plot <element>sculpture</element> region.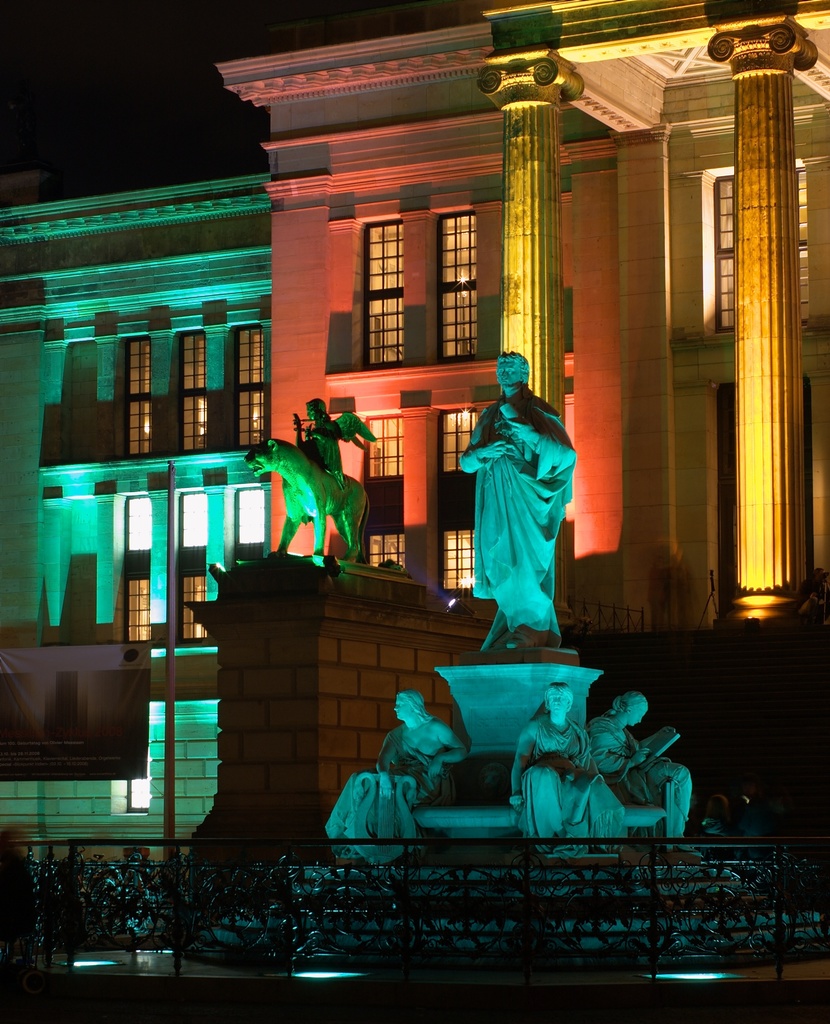
Plotted at box(587, 691, 699, 849).
